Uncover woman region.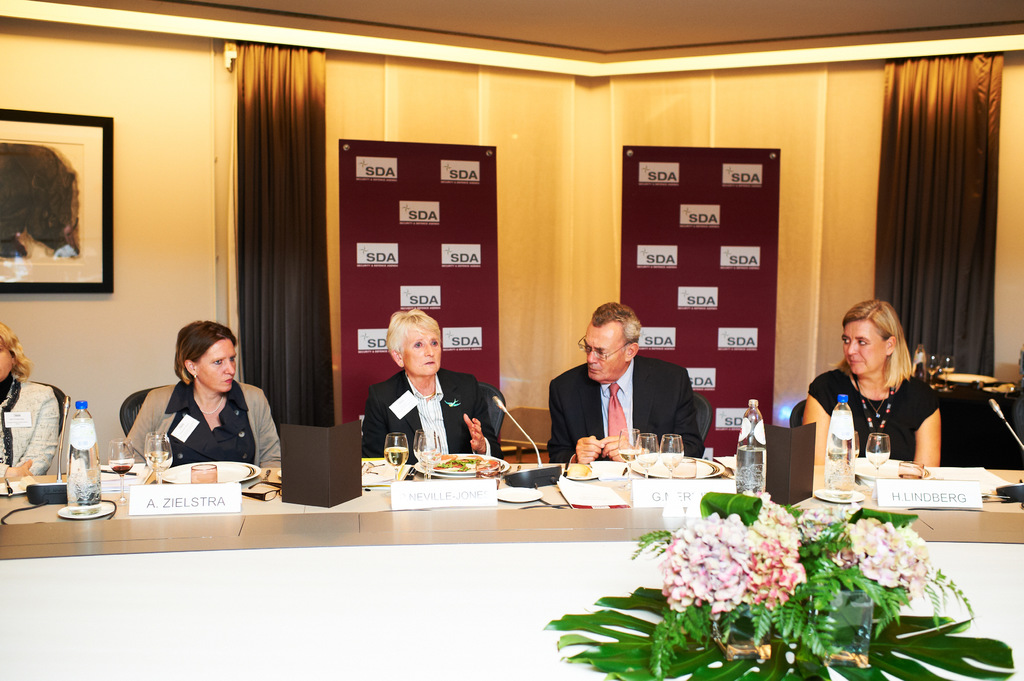
Uncovered: [x1=129, y1=317, x2=274, y2=488].
